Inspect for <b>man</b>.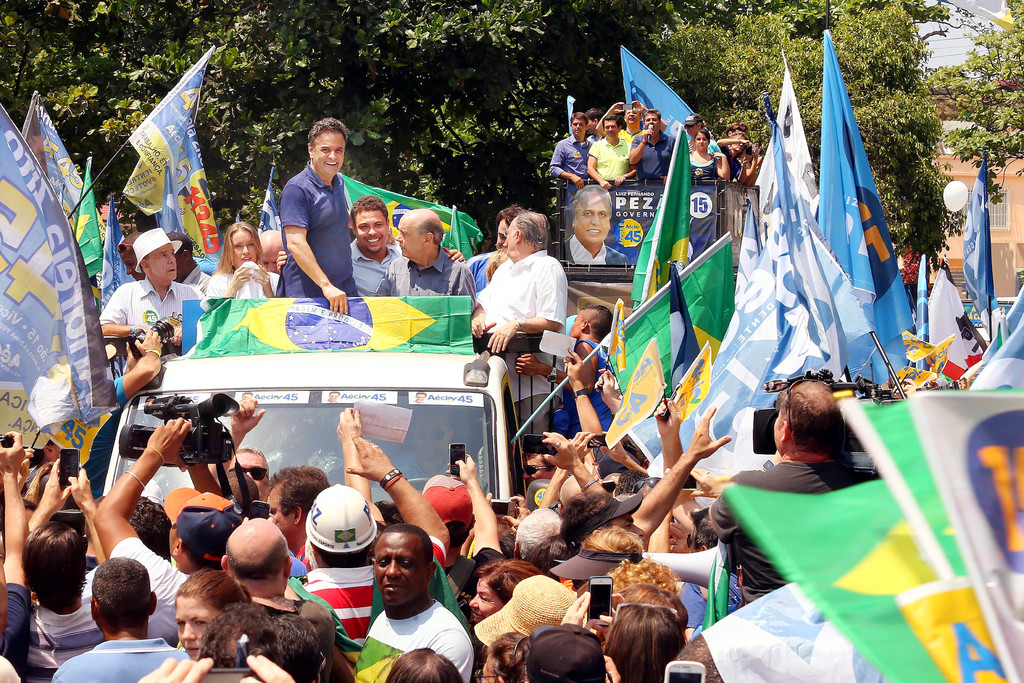
Inspection: bbox=(375, 210, 475, 304).
